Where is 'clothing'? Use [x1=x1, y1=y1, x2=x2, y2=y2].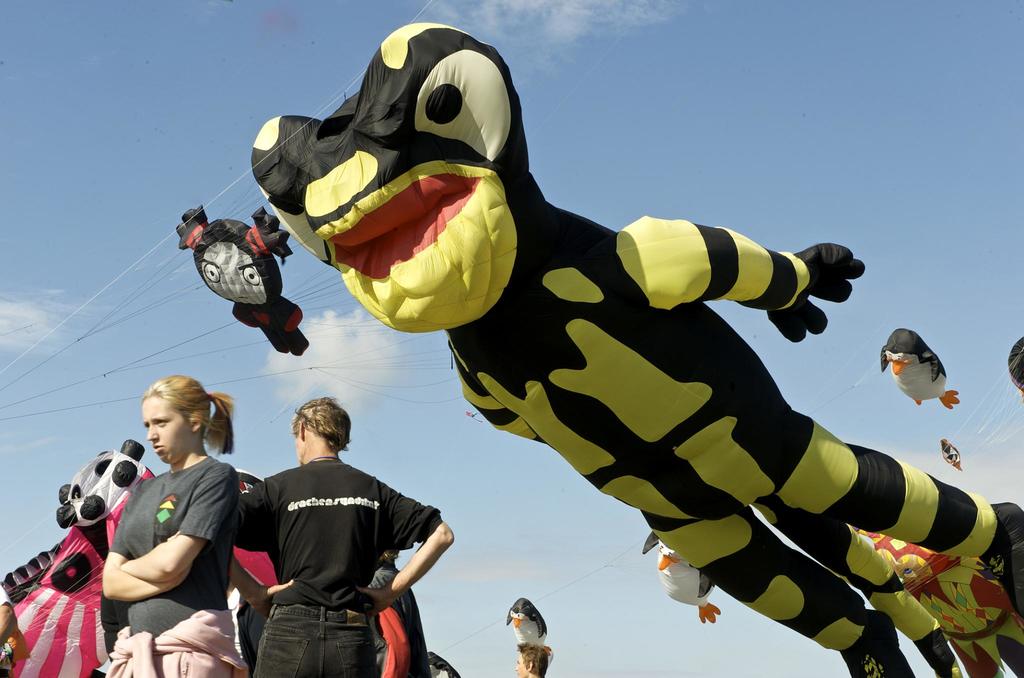
[x1=369, y1=560, x2=435, y2=677].
